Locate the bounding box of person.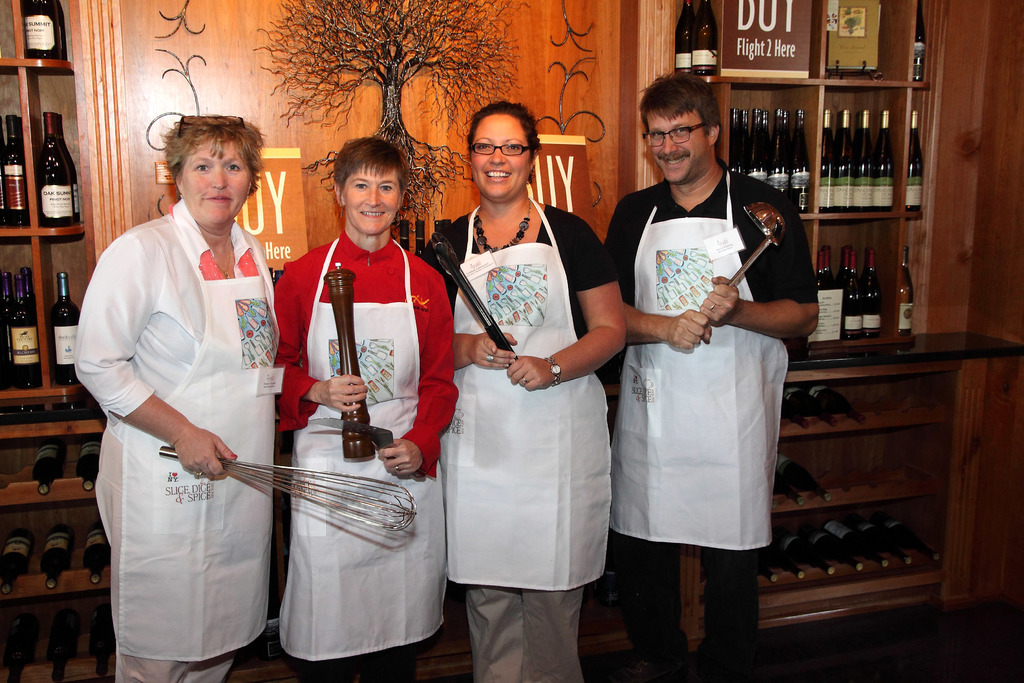
Bounding box: [x1=602, y1=54, x2=822, y2=671].
